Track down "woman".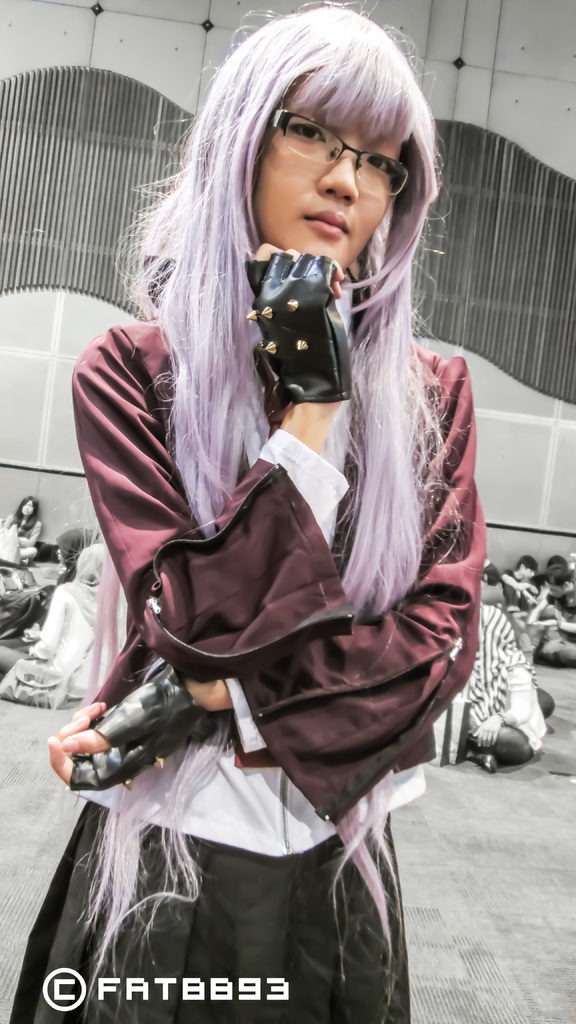
Tracked to crop(8, 525, 100, 638).
